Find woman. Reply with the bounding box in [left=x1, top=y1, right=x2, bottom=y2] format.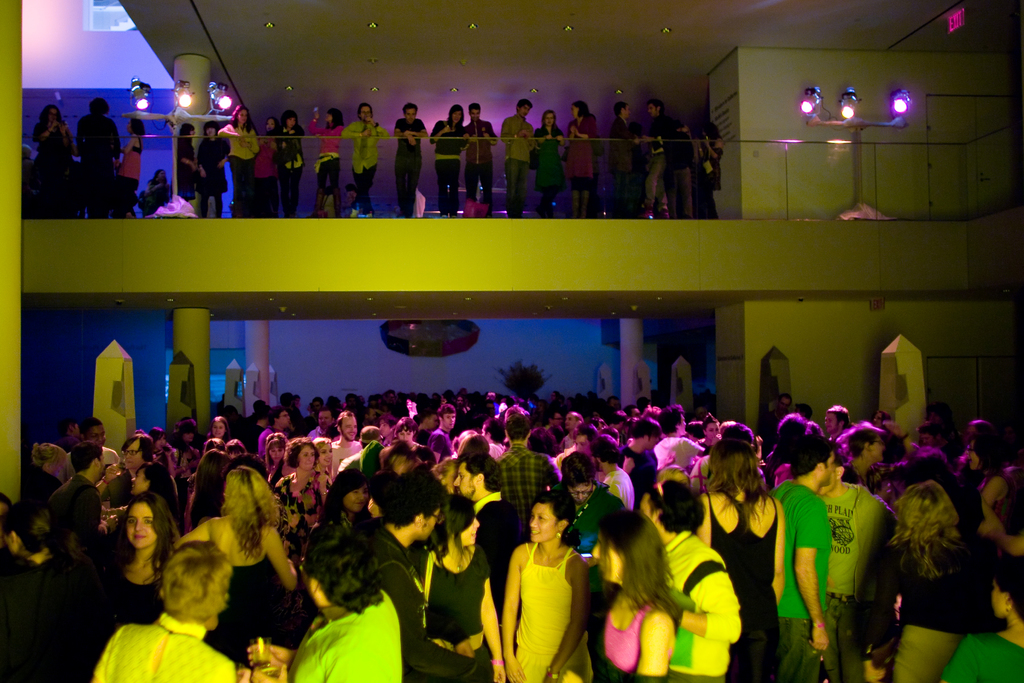
[left=564, top=101, right=596, bottom=214].
